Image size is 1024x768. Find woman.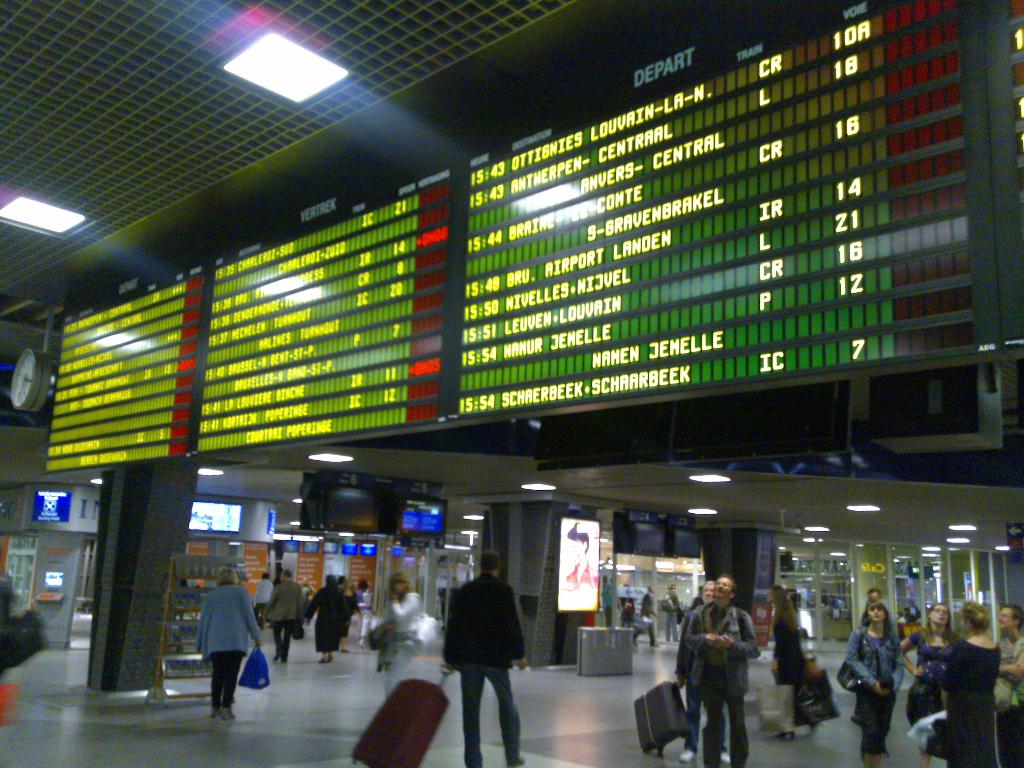
region(306, 574, 353, 660).
